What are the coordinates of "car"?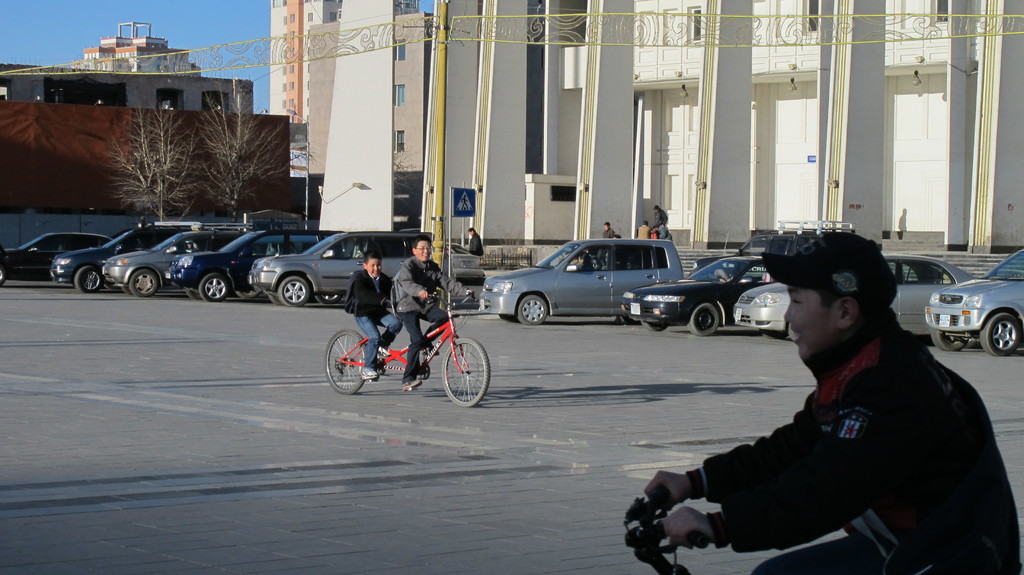
locate(163, 226, 342, 305).
